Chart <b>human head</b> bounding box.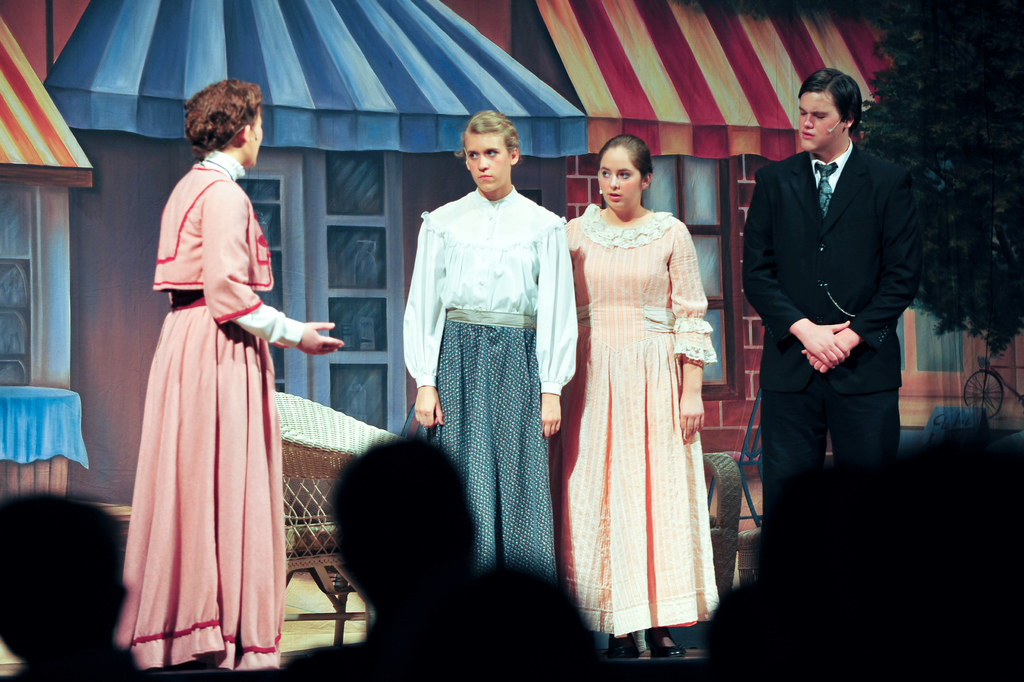
Charted: (left=796, top=66, right=865, bottom=153).
